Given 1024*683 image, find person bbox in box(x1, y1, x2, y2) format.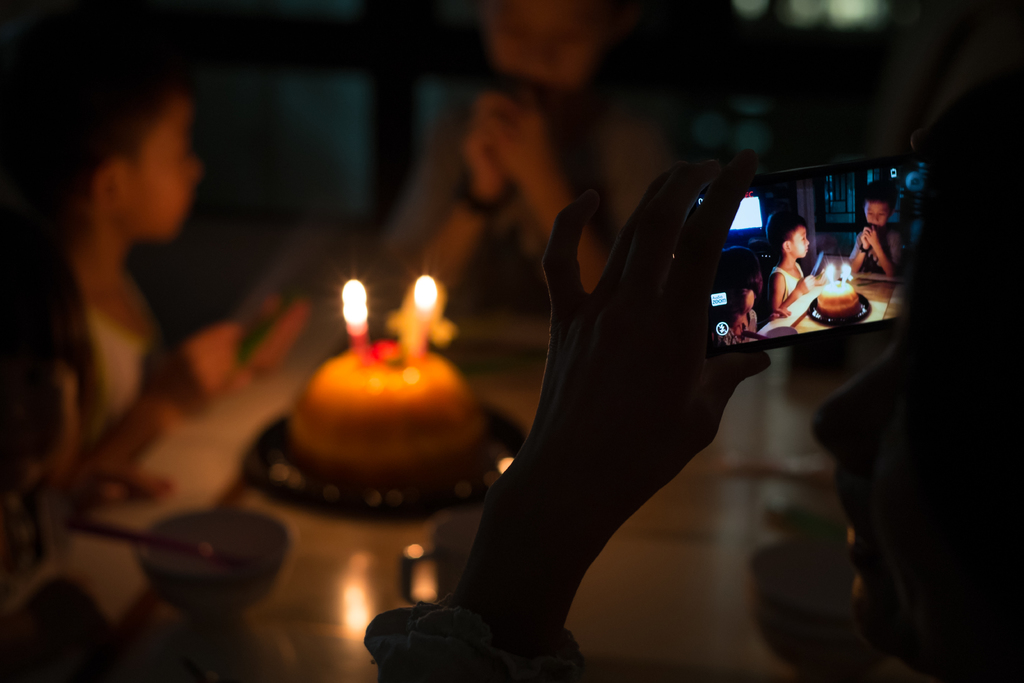
box(852, 183, 902, 279).
